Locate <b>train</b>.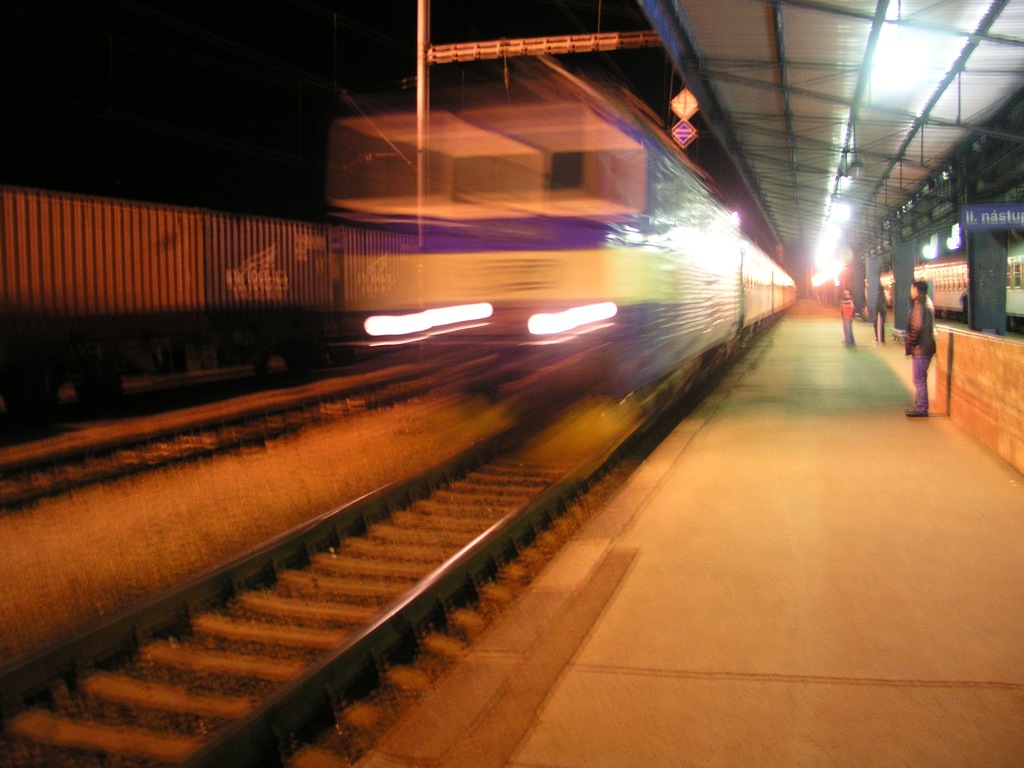
Bounding box: locate(862, 243, 1023, 328).
